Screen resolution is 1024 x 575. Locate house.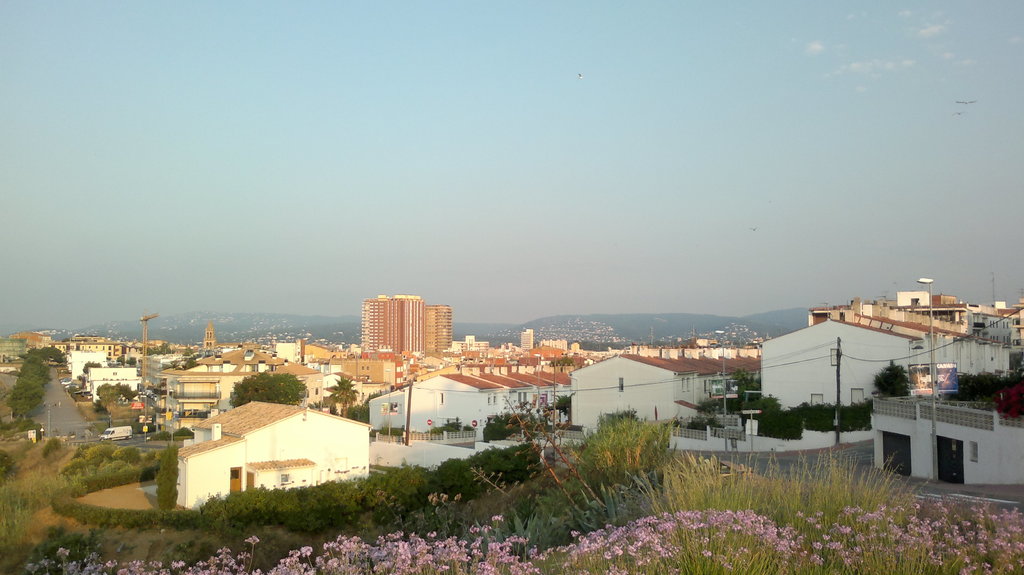
bbox=[467, 363, 536, 410].
